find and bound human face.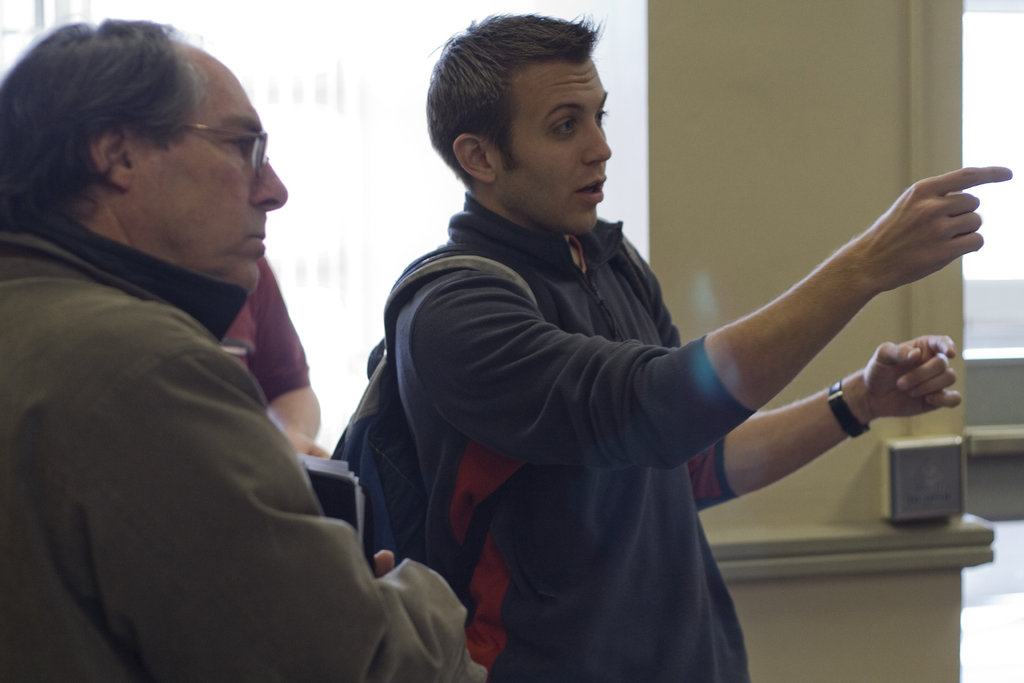
Bound: [left=499, top=63, right=609, bottom=231].
